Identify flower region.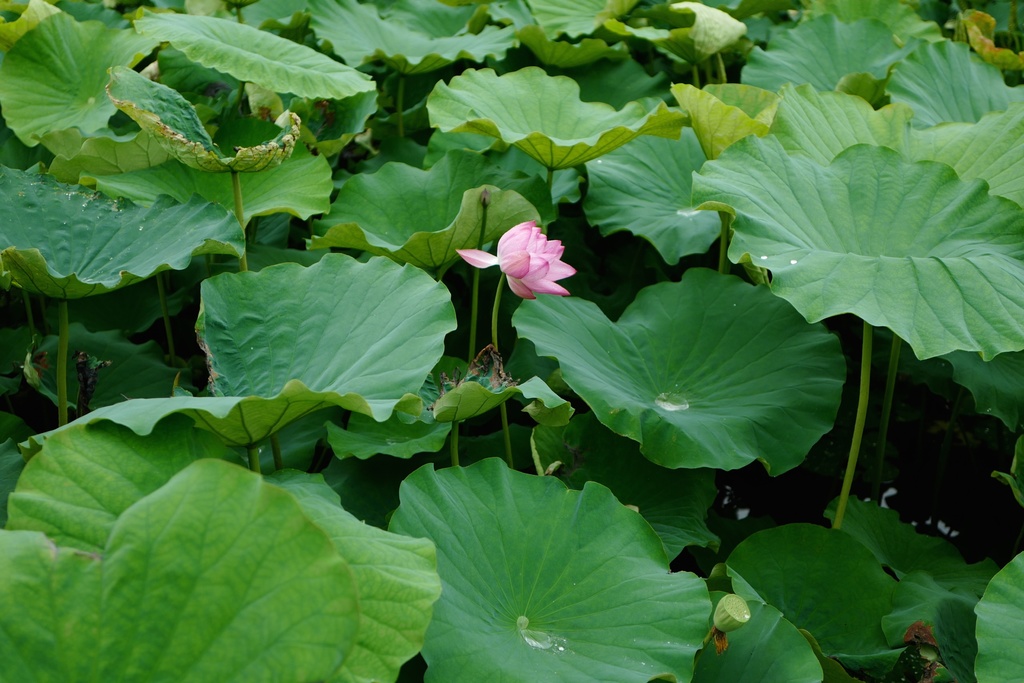
Region: 499,218,584,298.
